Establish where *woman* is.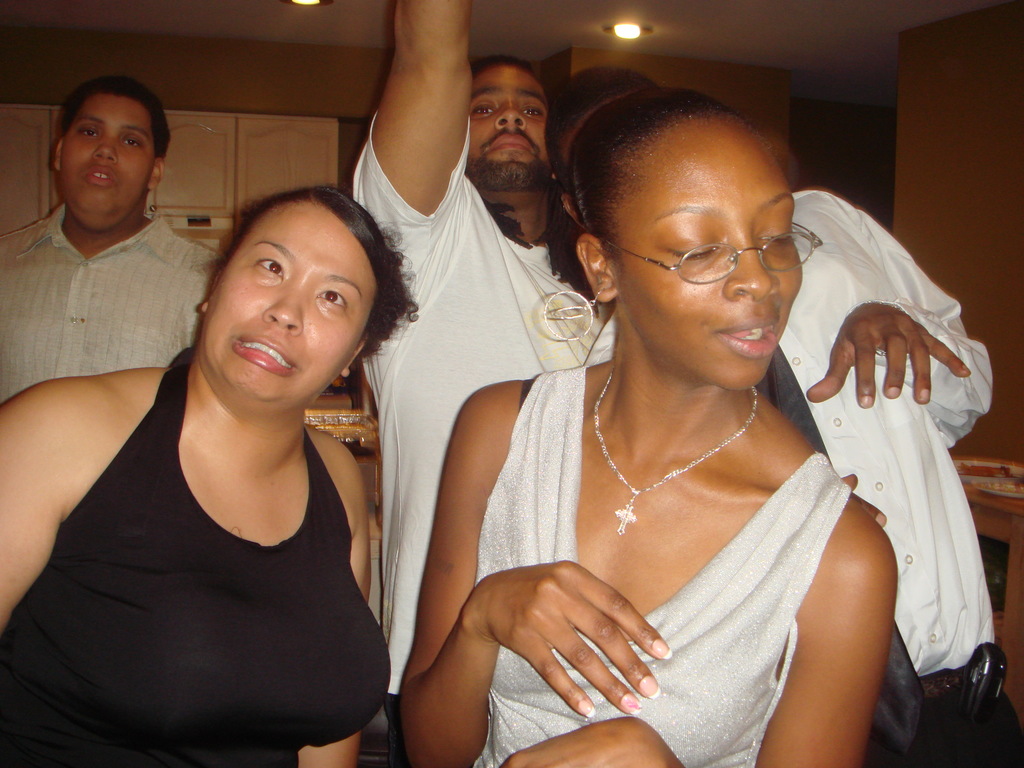
Established at {"left": 0, "top": 180, "right": 420, "bottom": 767}.
